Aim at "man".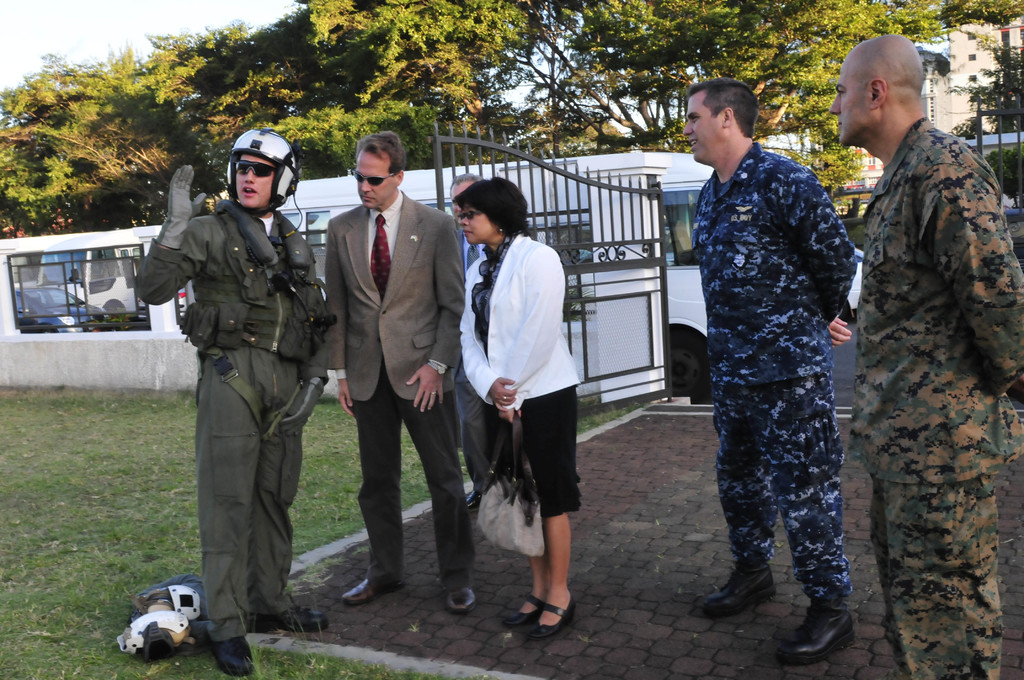
Aimed at [left=828, top=29, right=1023, bottom=679].
